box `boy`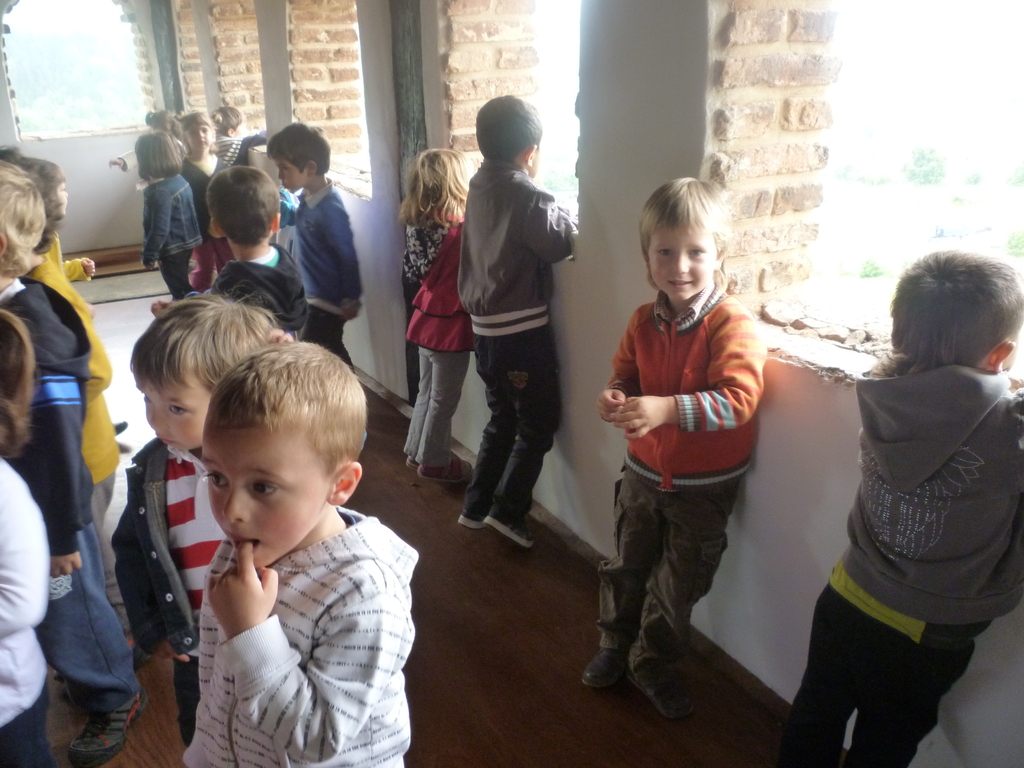
<box>266,116,353,373</box>
